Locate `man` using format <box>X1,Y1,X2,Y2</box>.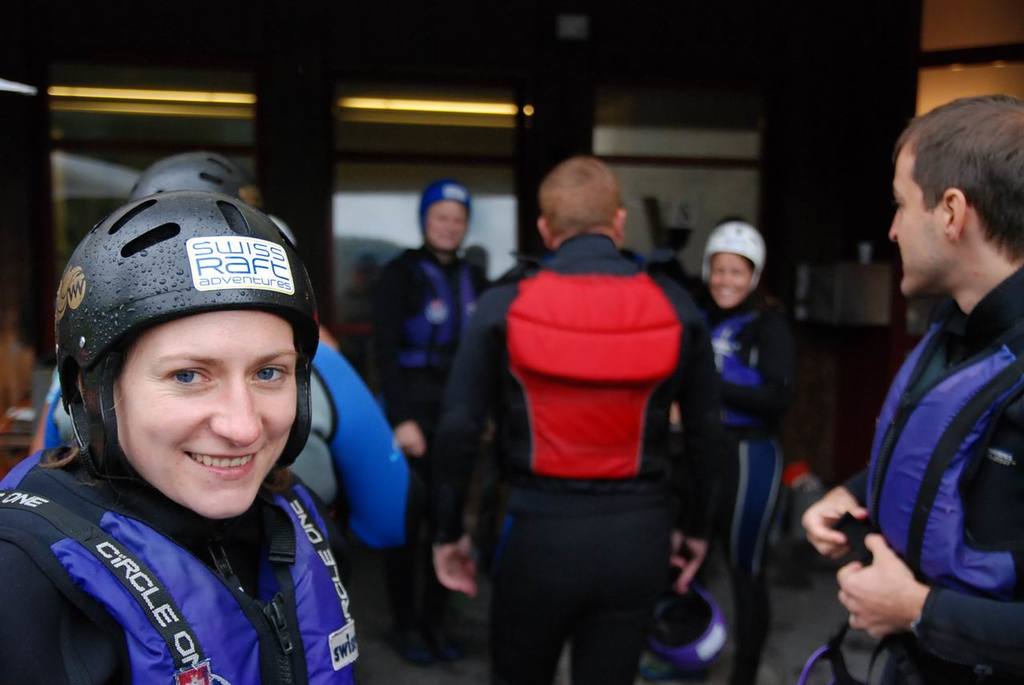
<box>828,114,1023,684</box>.
